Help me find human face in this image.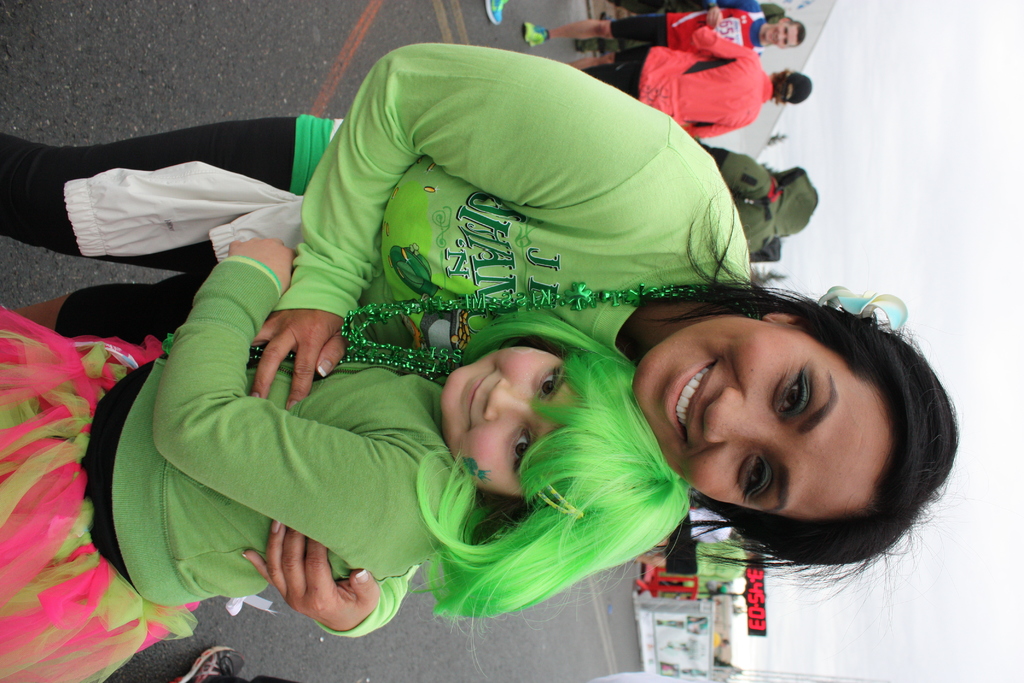
Found it: rect(442, 346, 590, 498).
